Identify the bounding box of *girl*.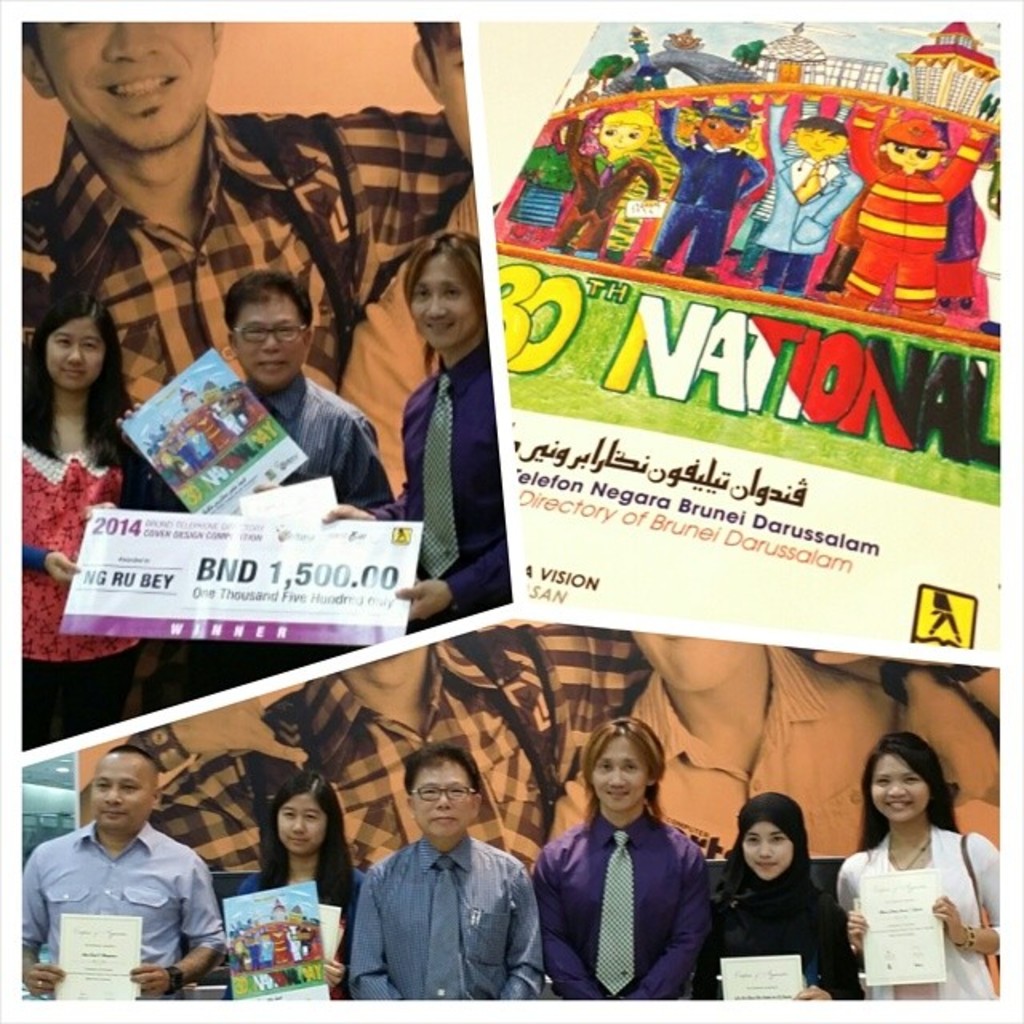
<box>690,787,861,1000</box>.
